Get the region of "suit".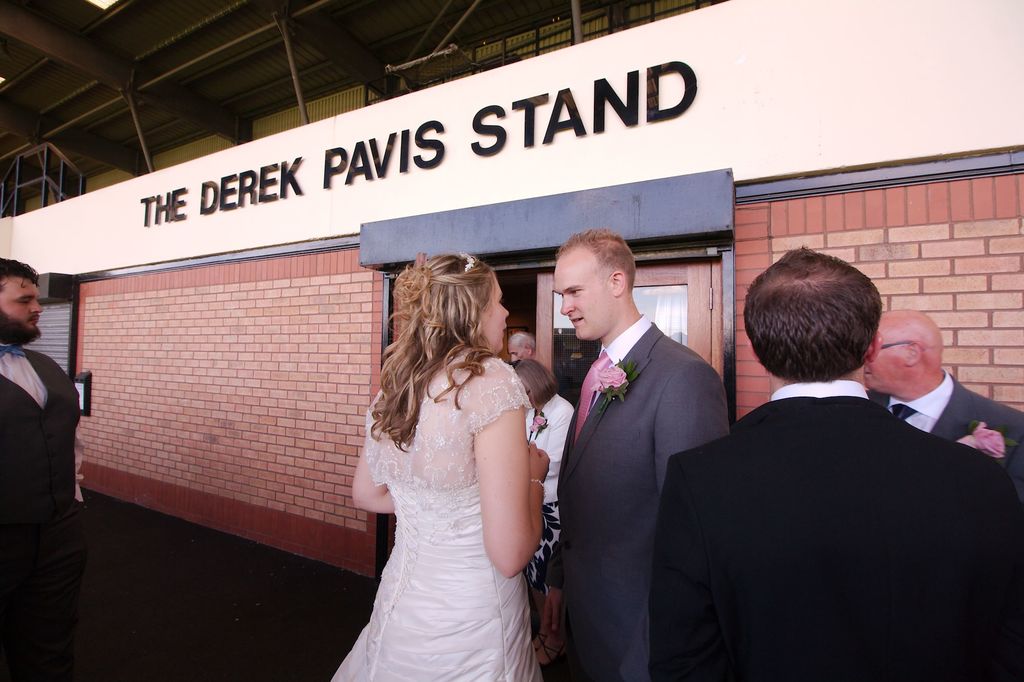
x1=546 y1=213 x2=739 y2=669.
